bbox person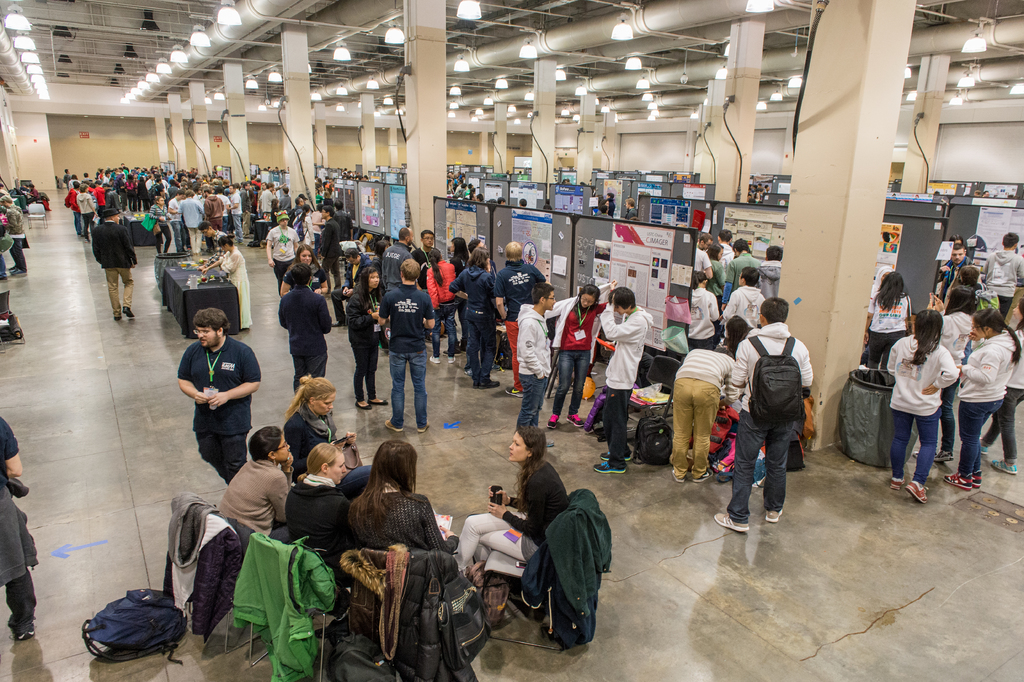
[x1=176, y1=306, x2=260, y2=485]
